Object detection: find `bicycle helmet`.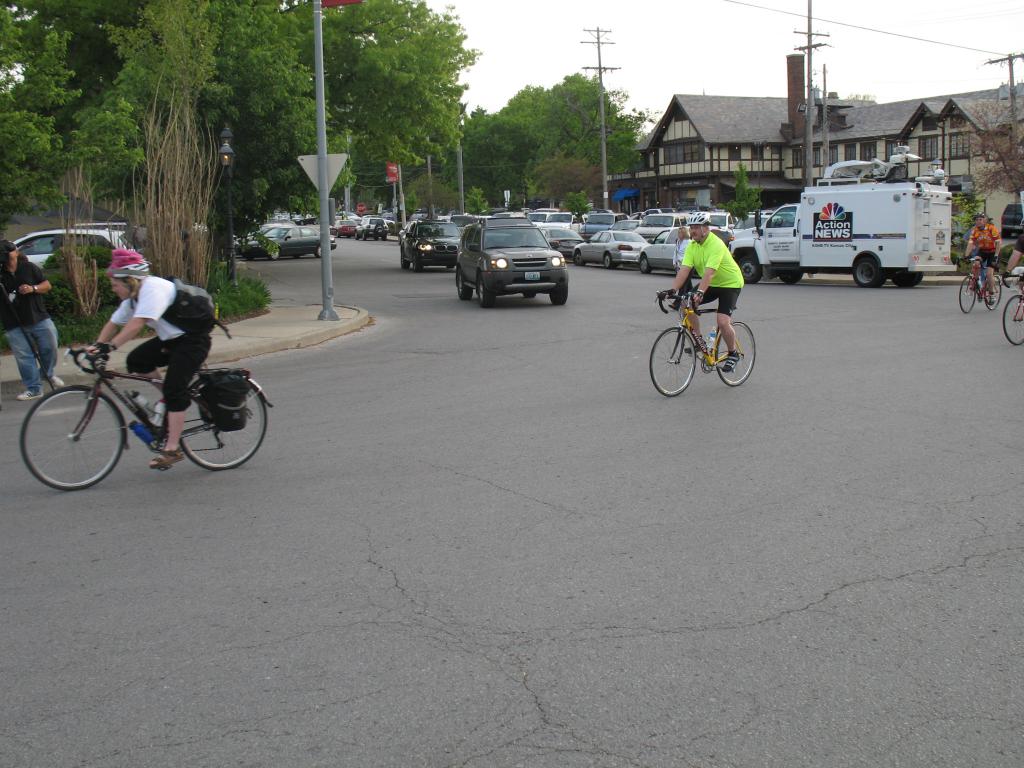
box=[103, 247, 150, 299].
